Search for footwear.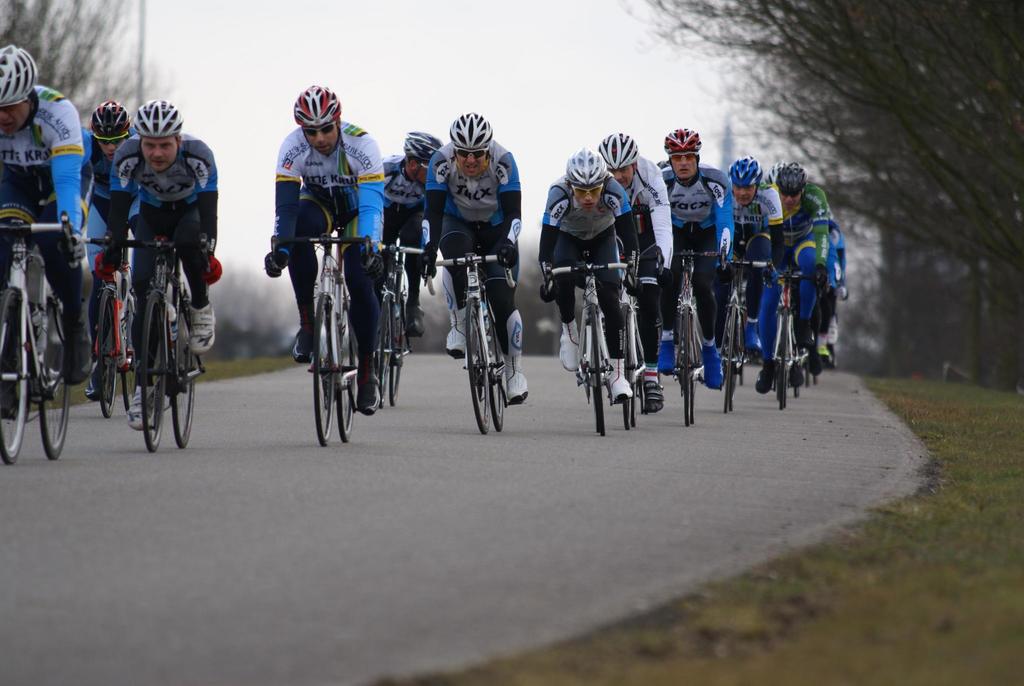
Found at 804, 337, 824, 377.
